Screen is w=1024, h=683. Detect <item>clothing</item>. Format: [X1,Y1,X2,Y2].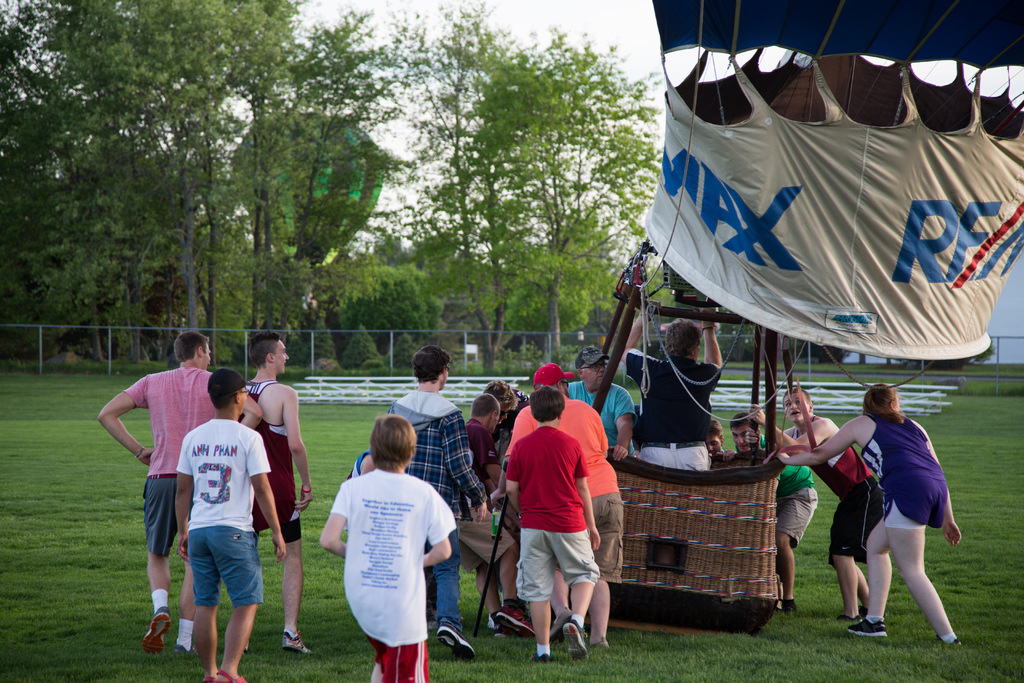
[628,349,723,470].
